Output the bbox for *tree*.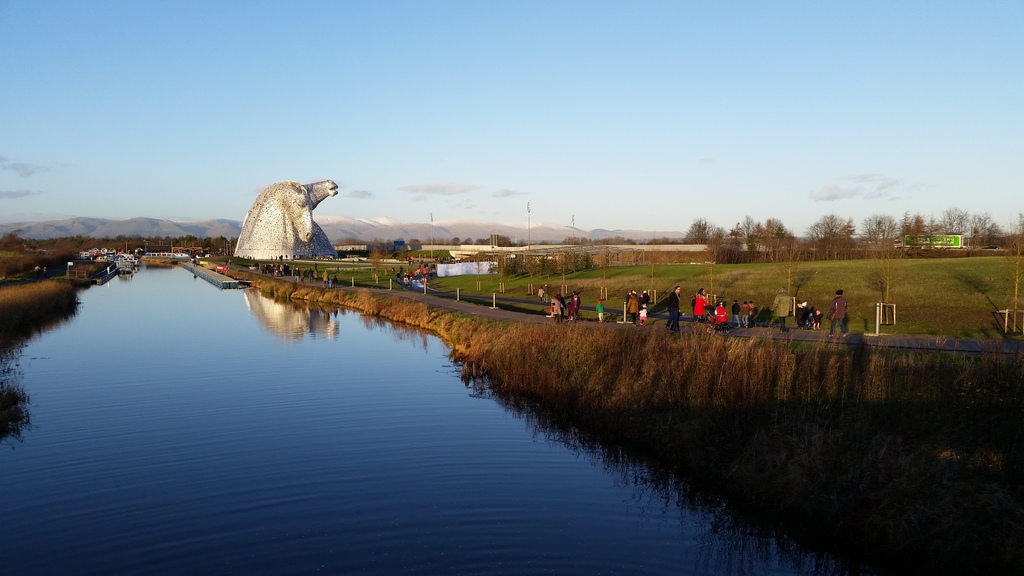
[x1=686, y1=218, x2=710, y2=242].
